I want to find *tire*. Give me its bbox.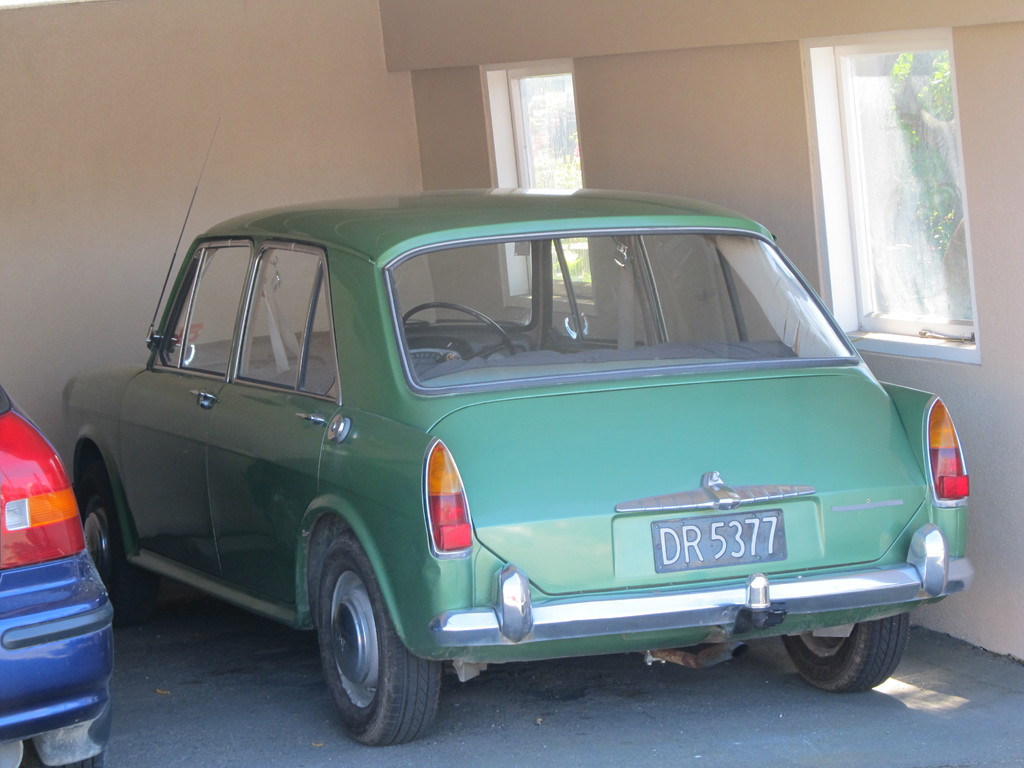
left=308, top=566, right=421, bottom=746.
